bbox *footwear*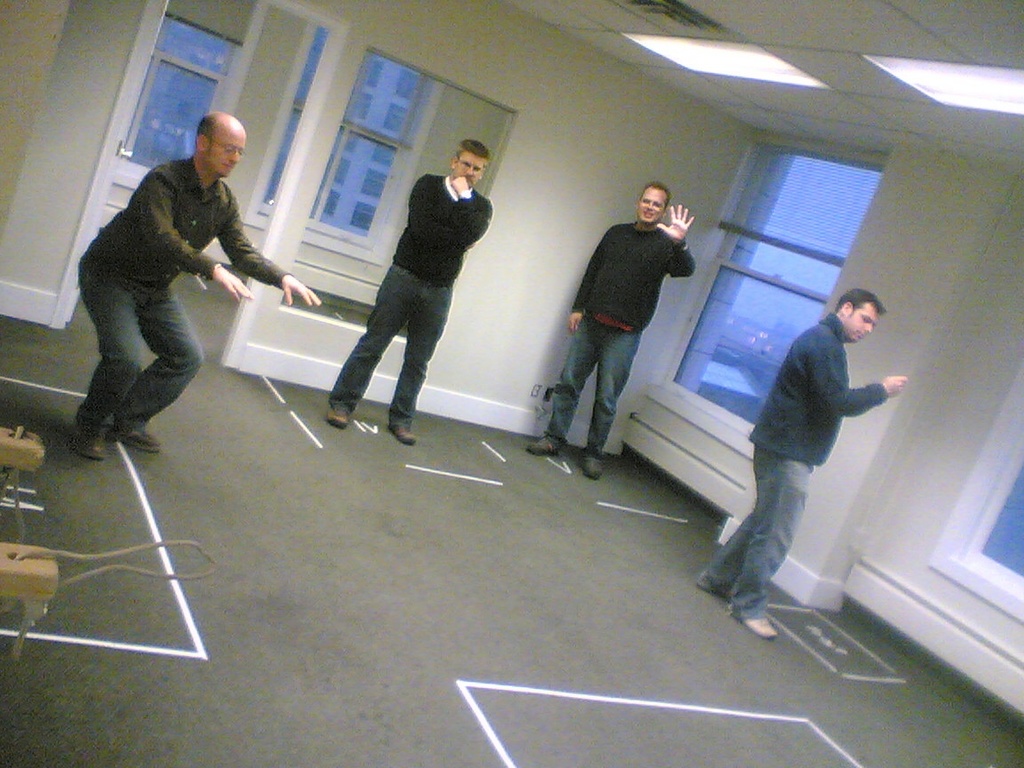
box=[528, 430, 565, 453]
